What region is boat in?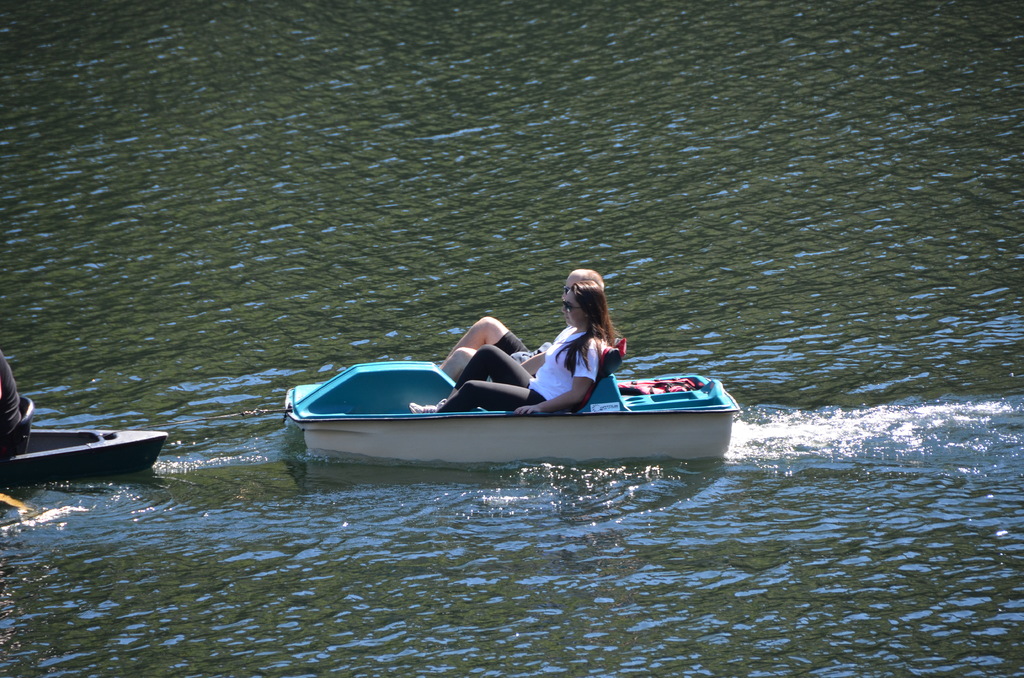
box=[262, 305, 746, 481].
